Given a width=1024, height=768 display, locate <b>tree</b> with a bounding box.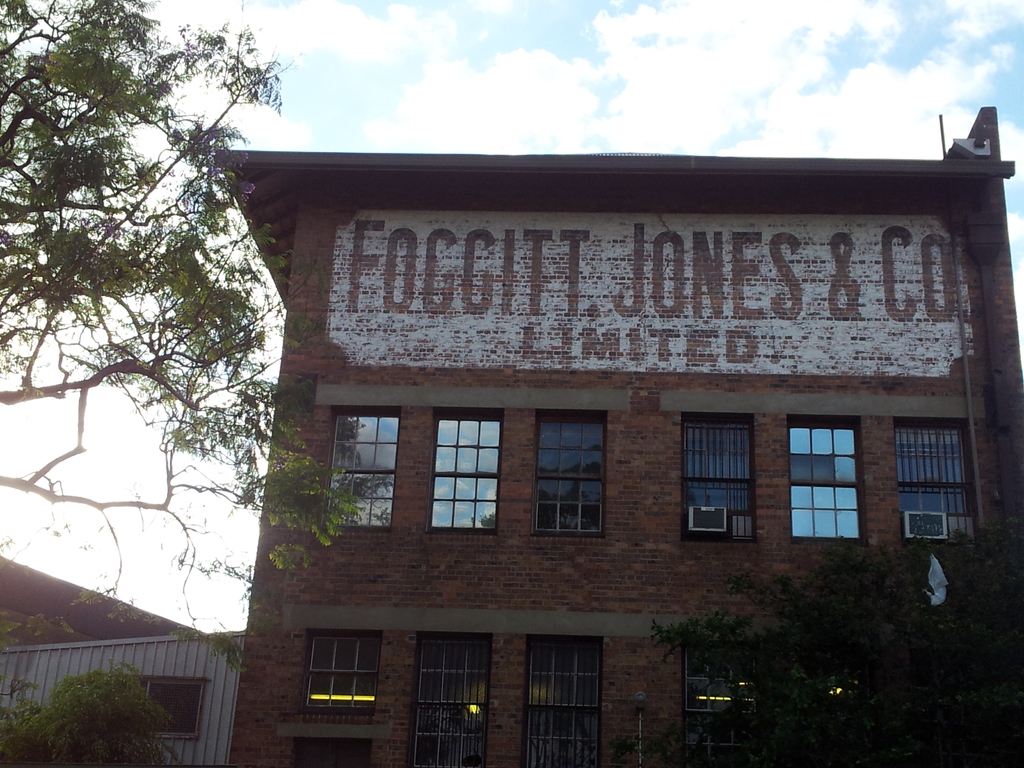
Located: 38,667,154,753.
